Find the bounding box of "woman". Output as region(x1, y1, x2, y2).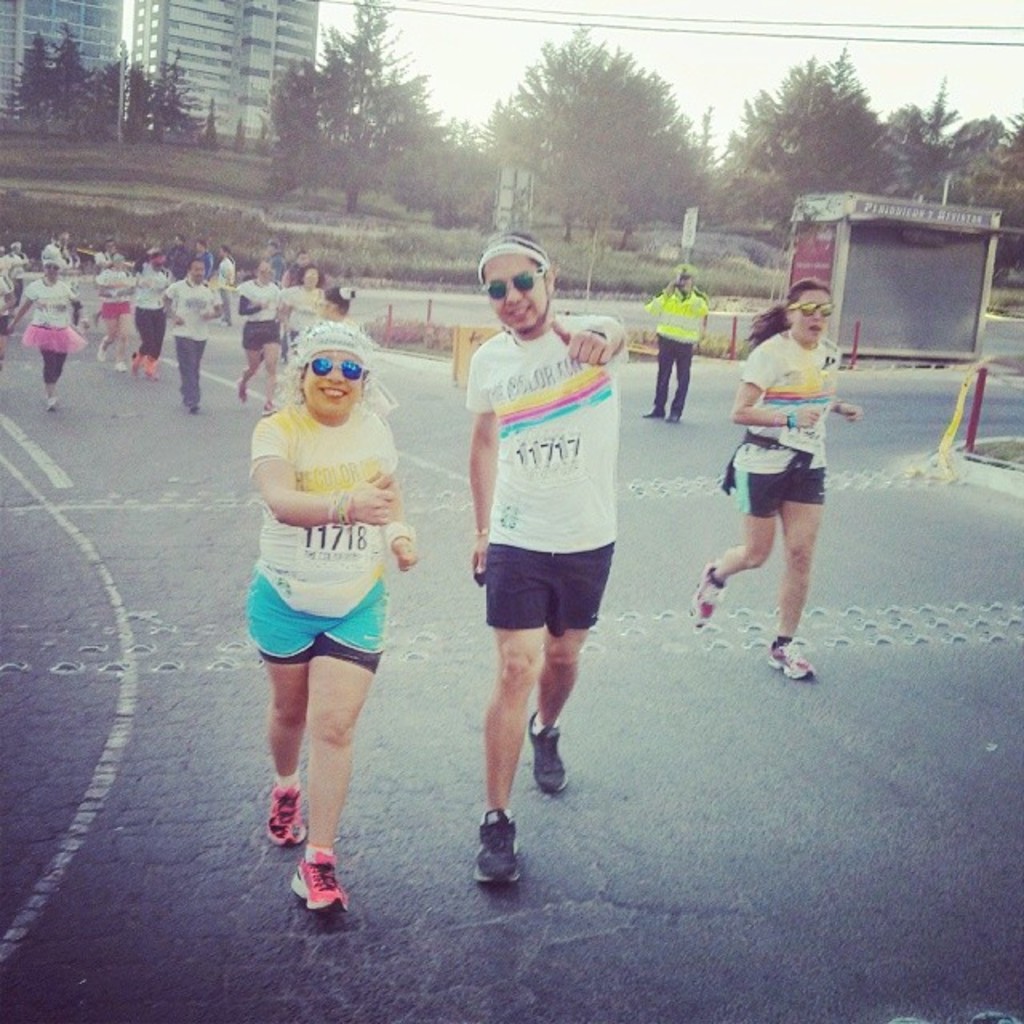
region(238, 262, 285, 416).
